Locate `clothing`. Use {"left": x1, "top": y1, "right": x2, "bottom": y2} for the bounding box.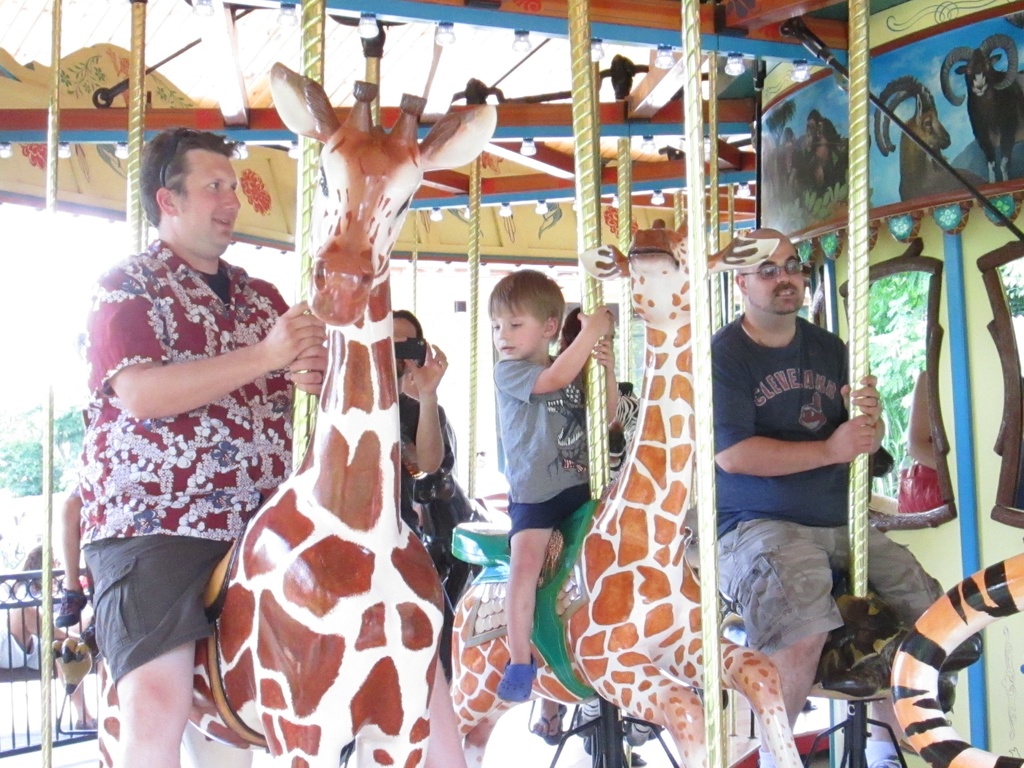
{"left": 397, "top": 397, "right": 474, "bottom": 523}.
